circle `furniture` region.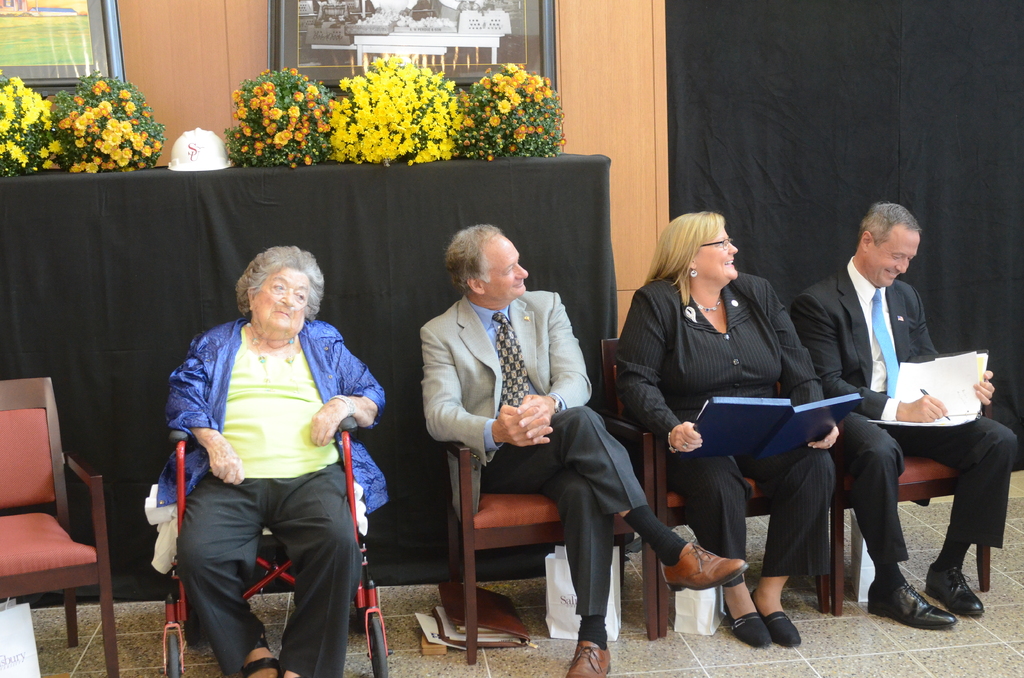
Region: <bbox>598, 335, 829, 638</bbox>.
